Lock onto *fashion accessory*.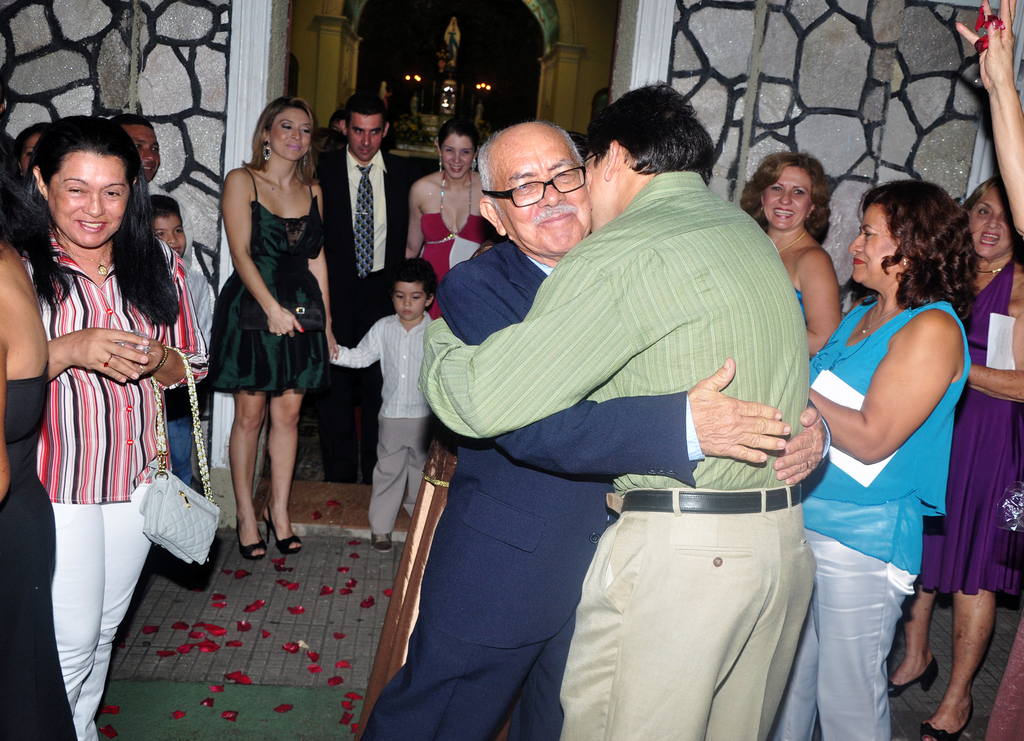
Locked: 775,226,808,253.
